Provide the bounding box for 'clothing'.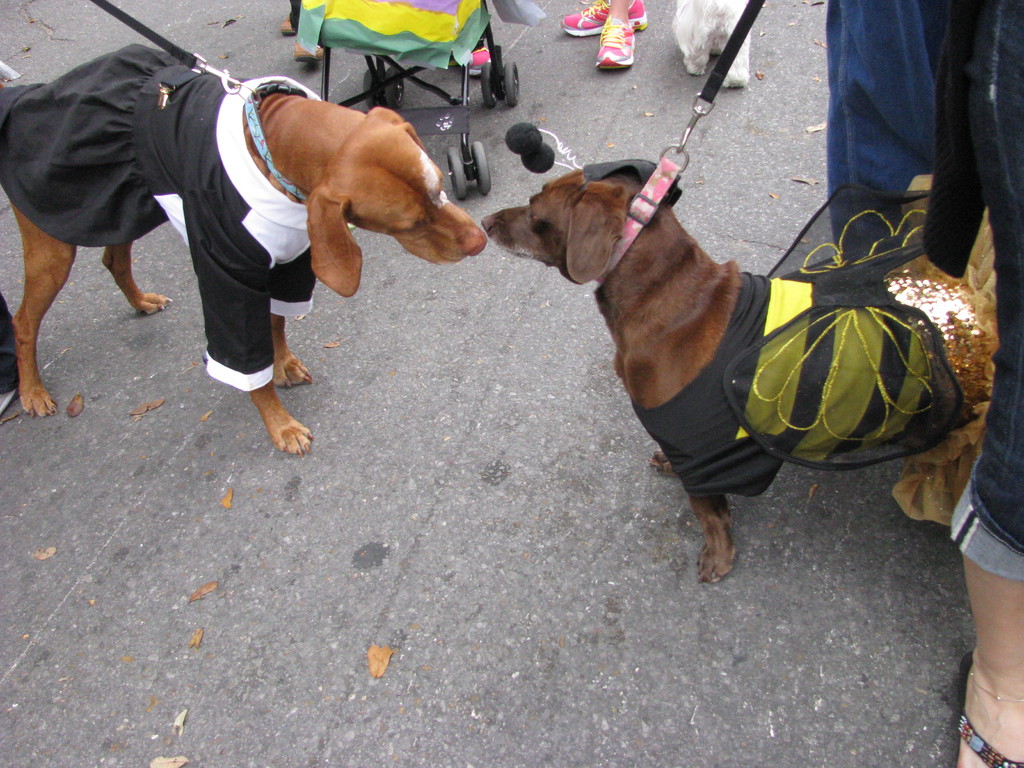
bbox=[0, 38, 316, 399].
